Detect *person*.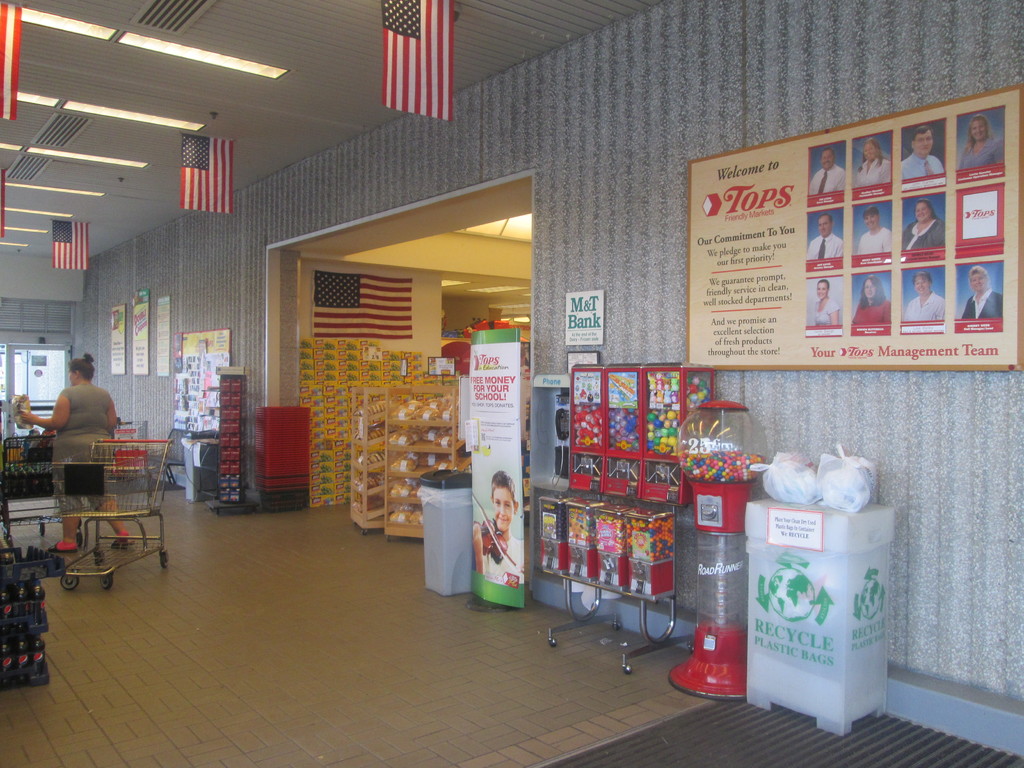
Detected at x1=957 y1=109 x2=1004 y2=170.
